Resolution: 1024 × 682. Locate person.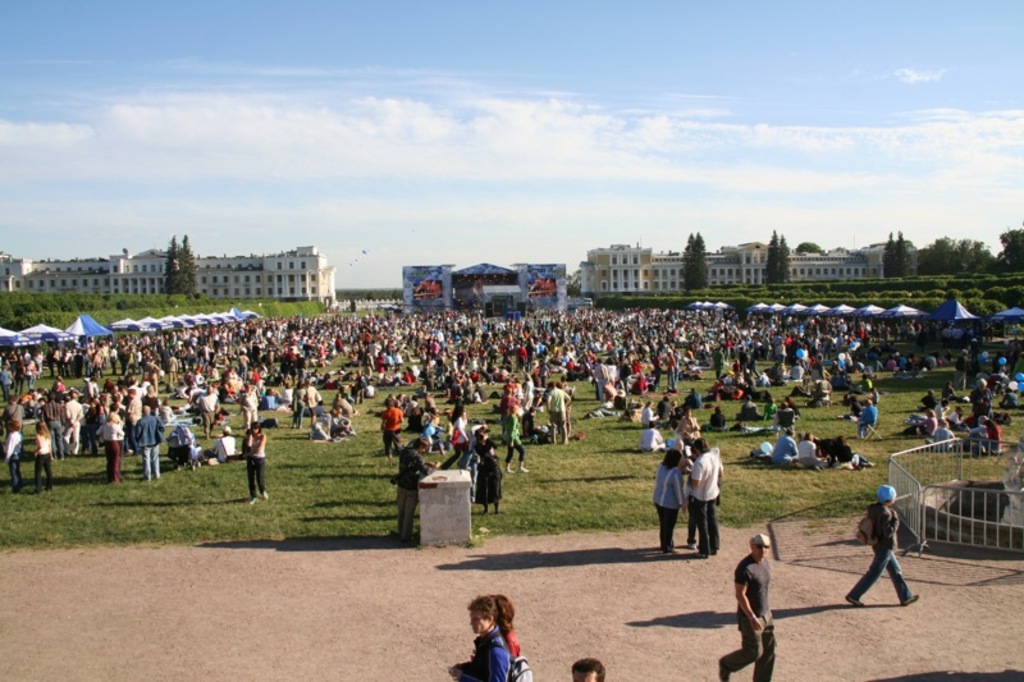
region(718, 534, 777, 681).
